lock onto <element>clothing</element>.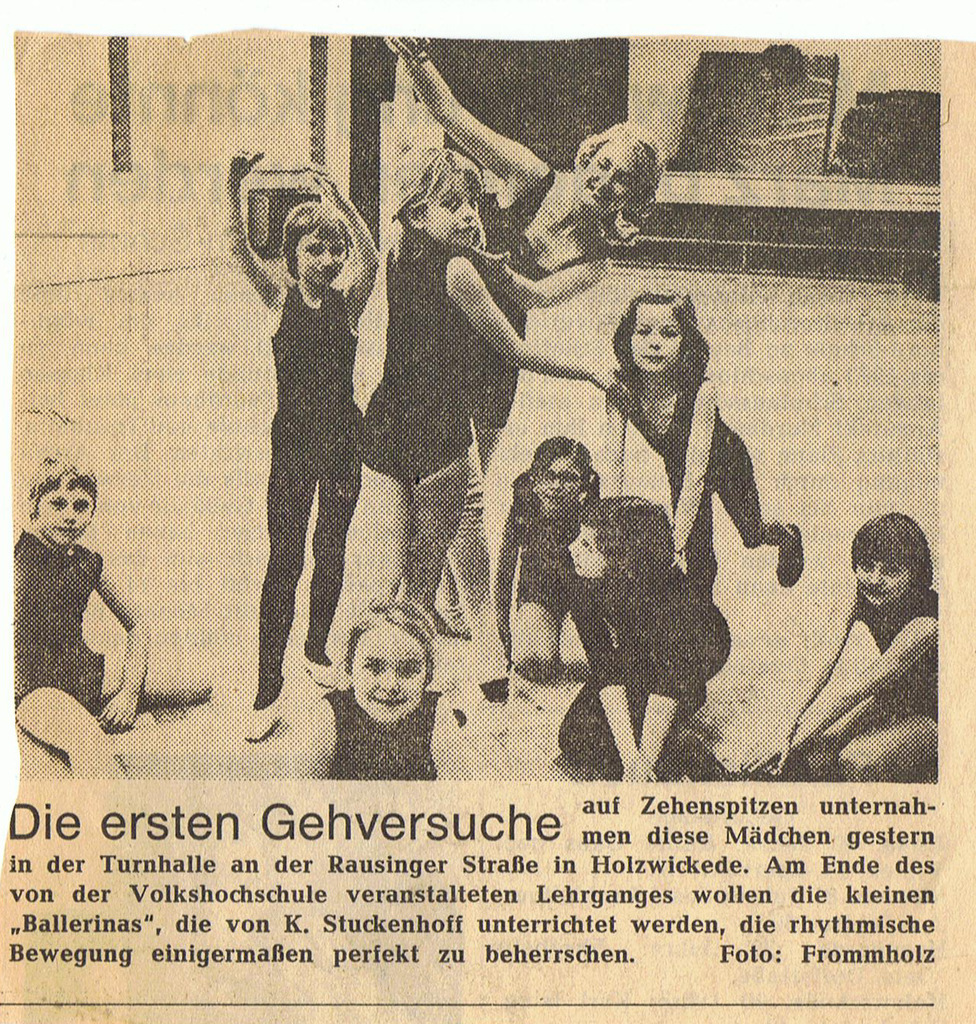
Locked: box(262, 494, 349, 700).
